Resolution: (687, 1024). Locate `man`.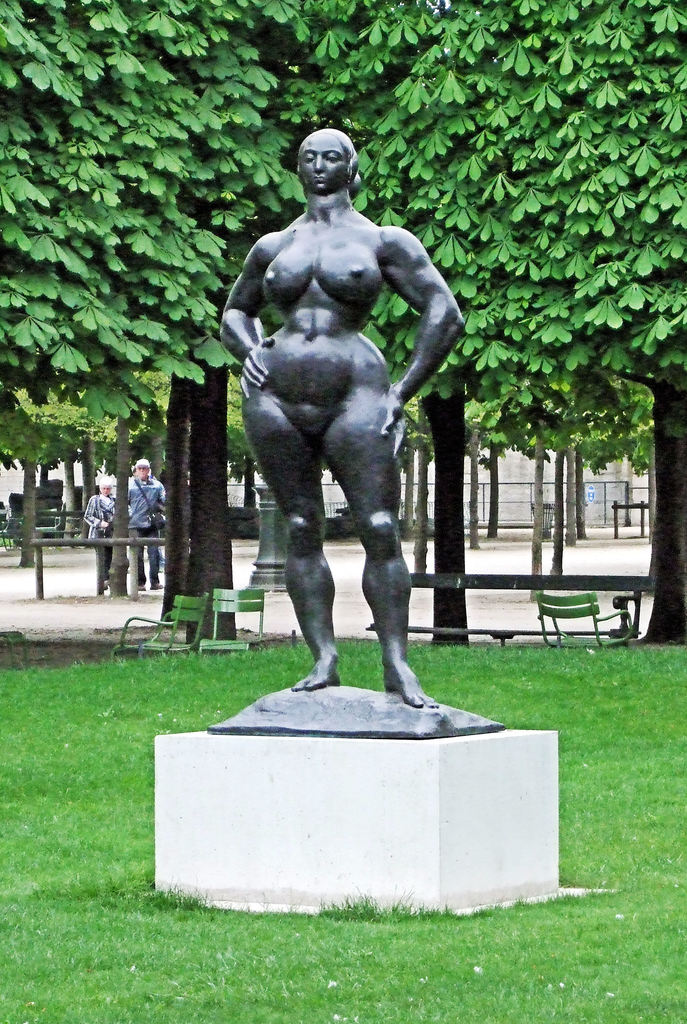
[left=124, top=458, right=163, bottom=588].
